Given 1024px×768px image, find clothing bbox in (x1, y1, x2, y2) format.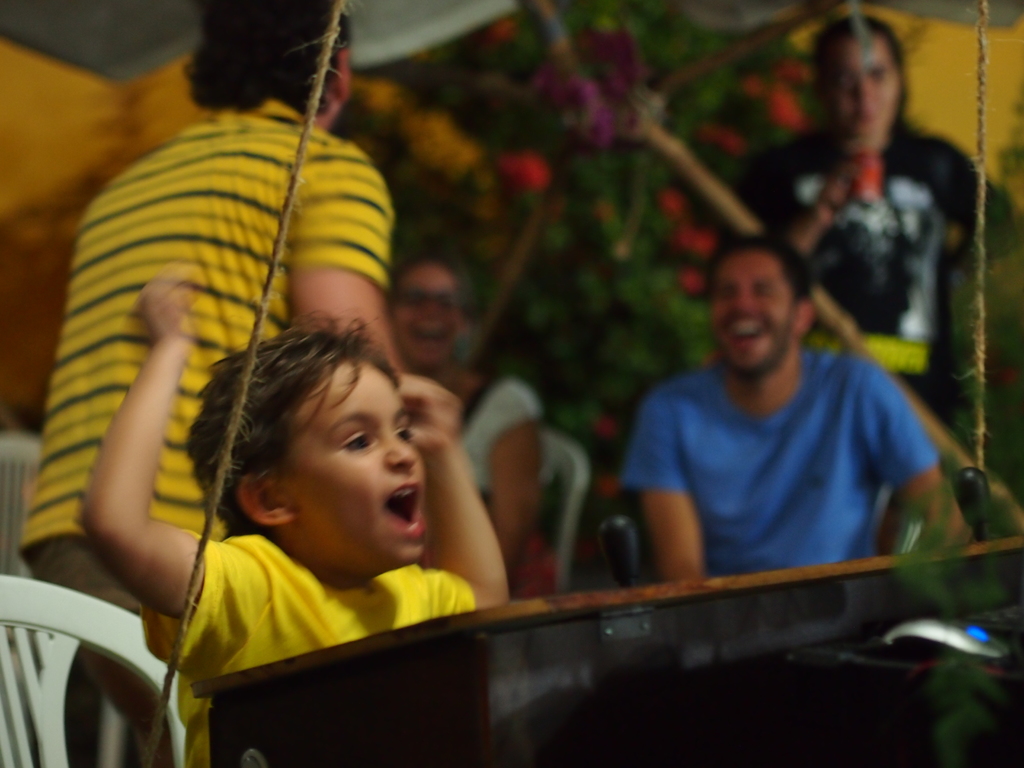
(615, 338, 930, 571).
